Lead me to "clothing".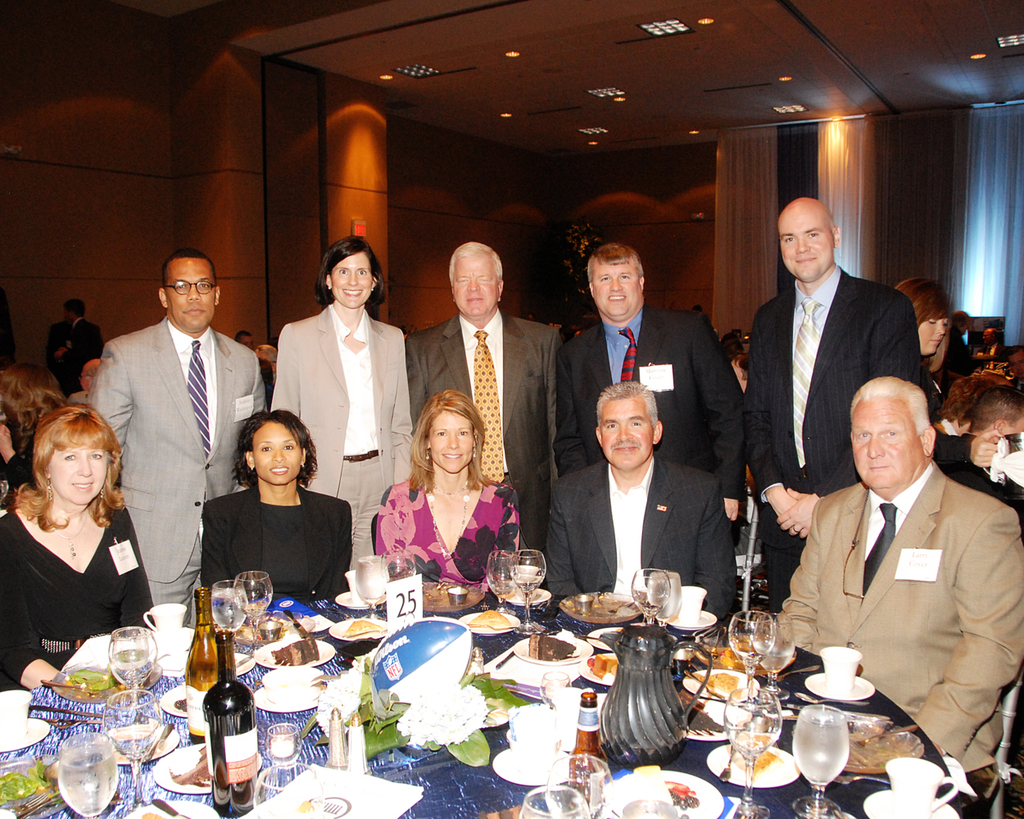
Lead to bbox=[95, 313, 274, 615].
